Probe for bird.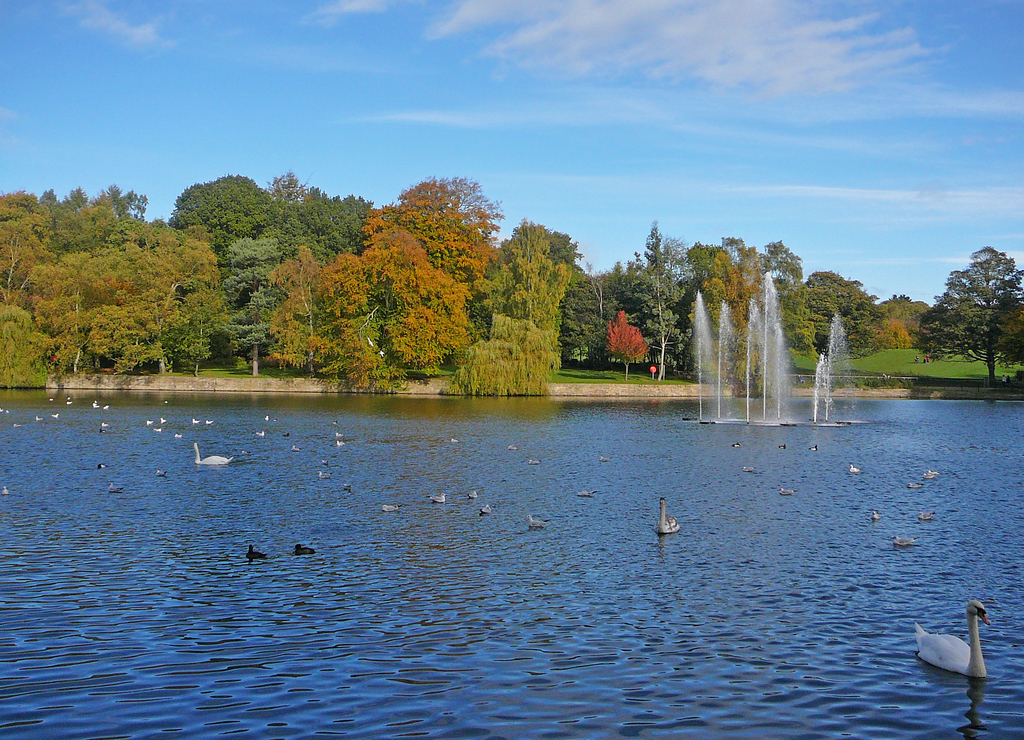
Probe result: 381, 504, 399, 511.
